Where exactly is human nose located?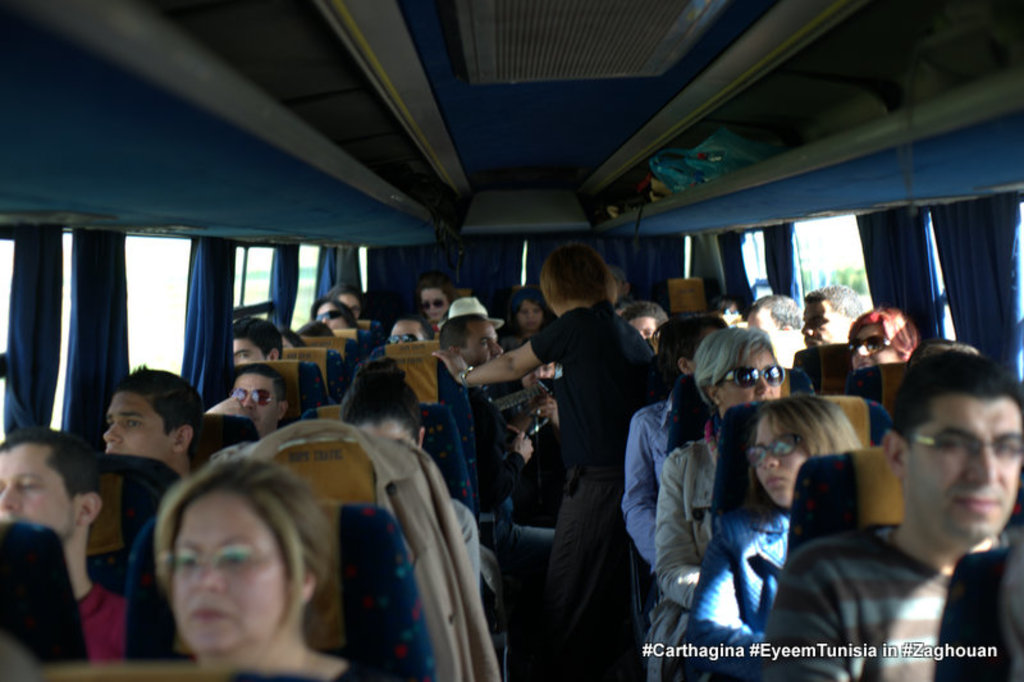
Its bounding box is (966, 441, 995, 481).
